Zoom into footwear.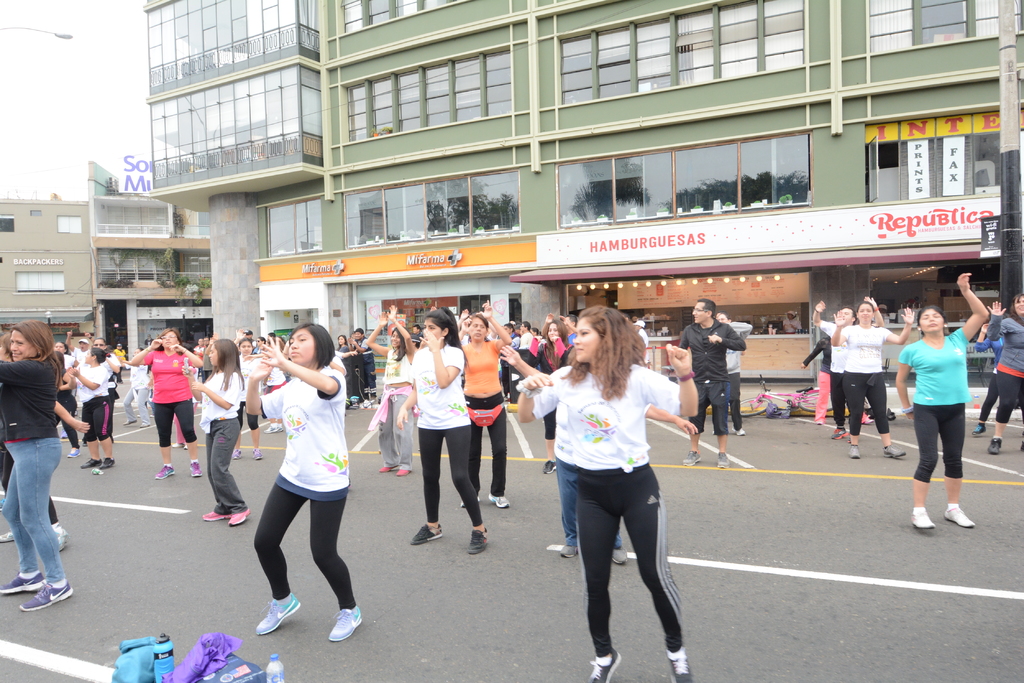
Zoom target: rect(253, 591, 305, 638).
